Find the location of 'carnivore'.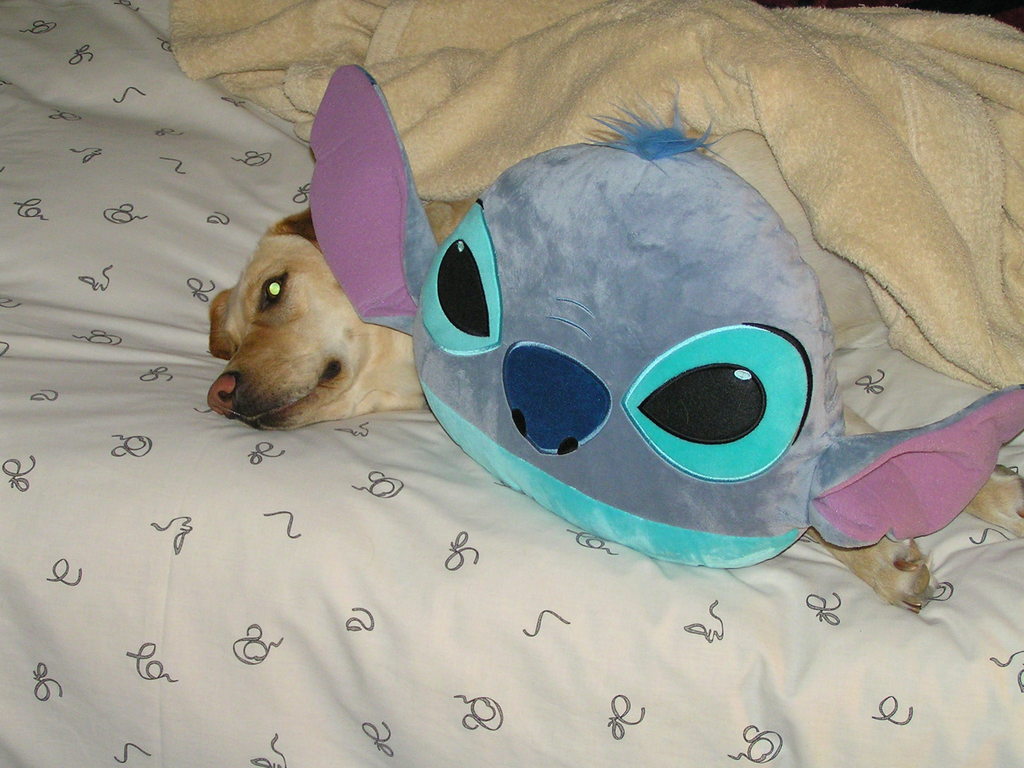
Location: <bbox>201, 200, 1023, 616</bbox>.
